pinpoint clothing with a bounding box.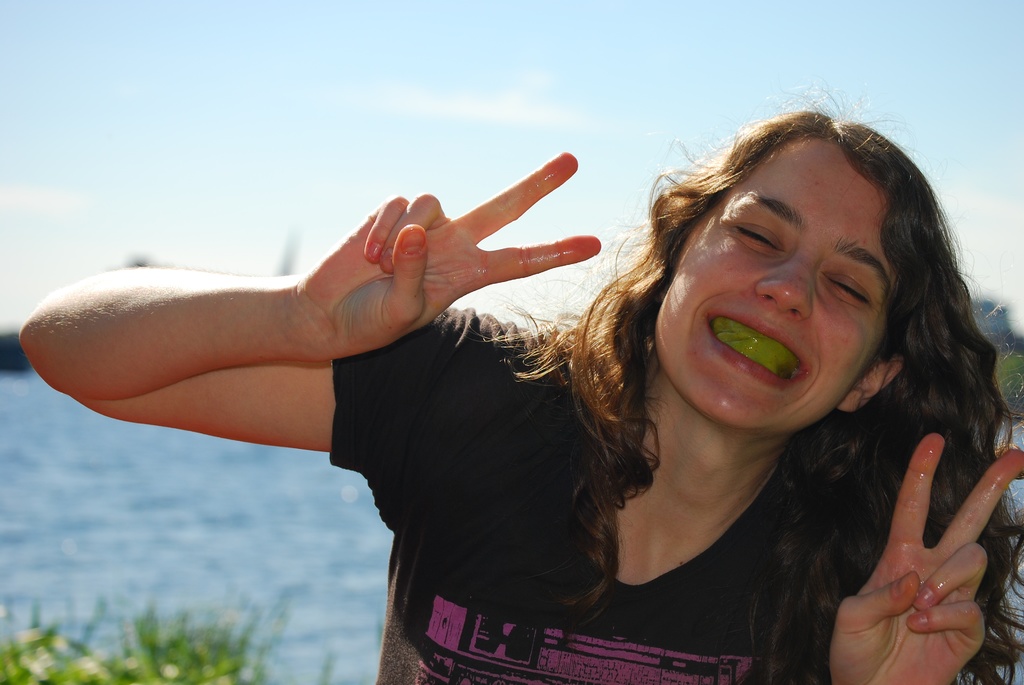
detection(330, 307, 931, 684).
